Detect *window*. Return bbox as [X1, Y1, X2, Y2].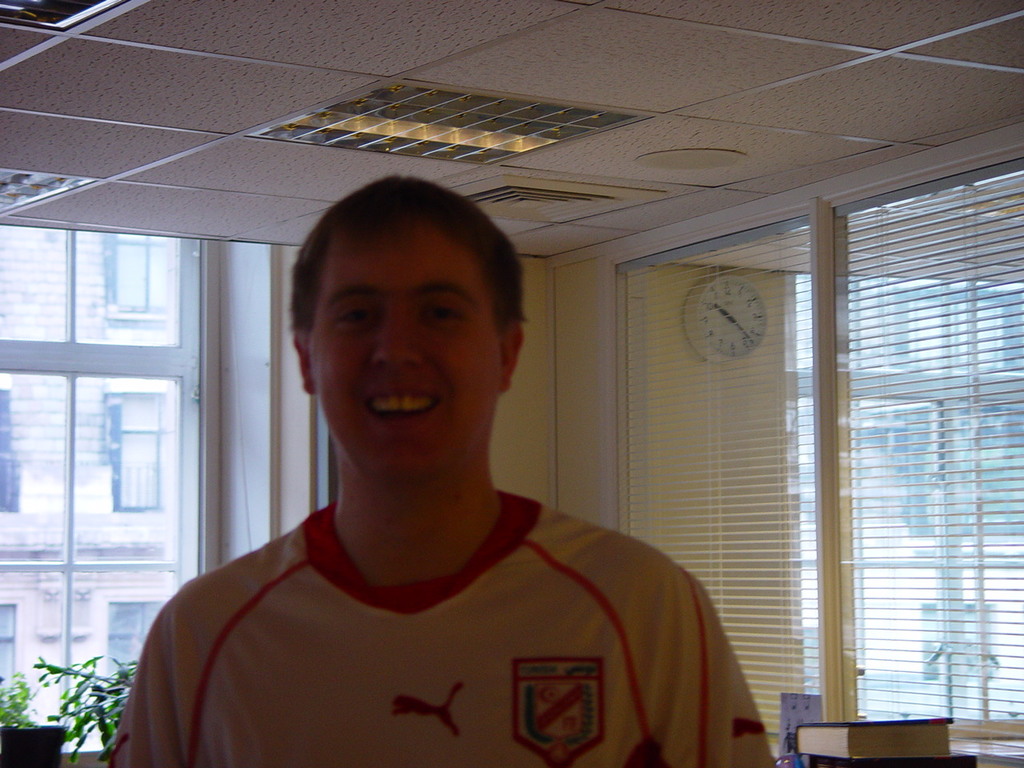
[102, 386, 170, 508].
